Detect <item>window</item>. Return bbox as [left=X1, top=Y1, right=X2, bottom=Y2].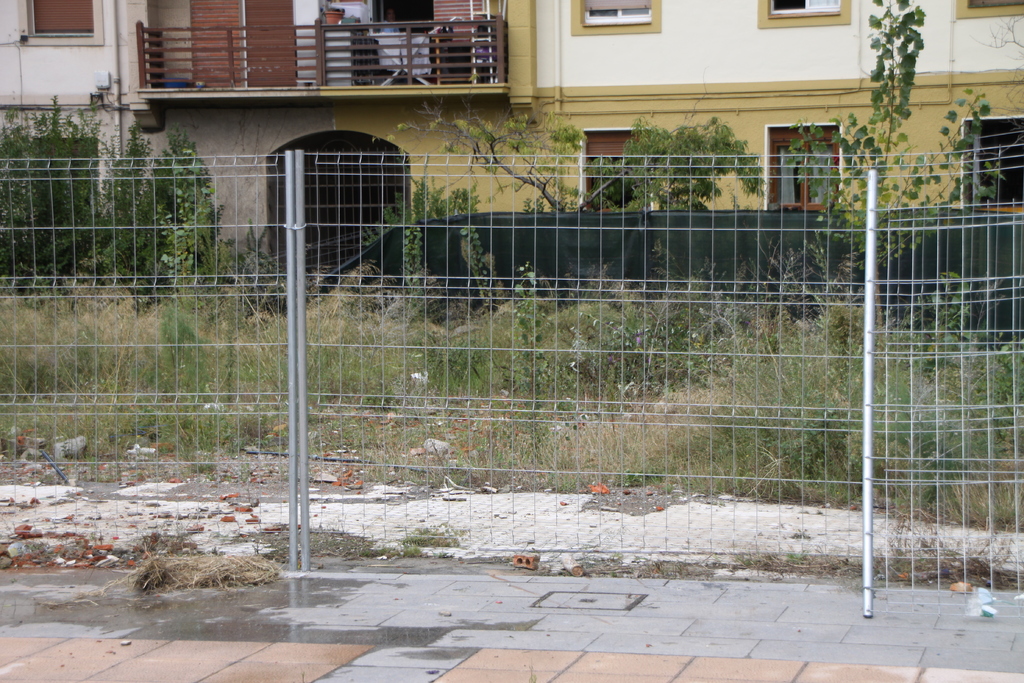
[left=31, top=0, right=101, bottom=37].
